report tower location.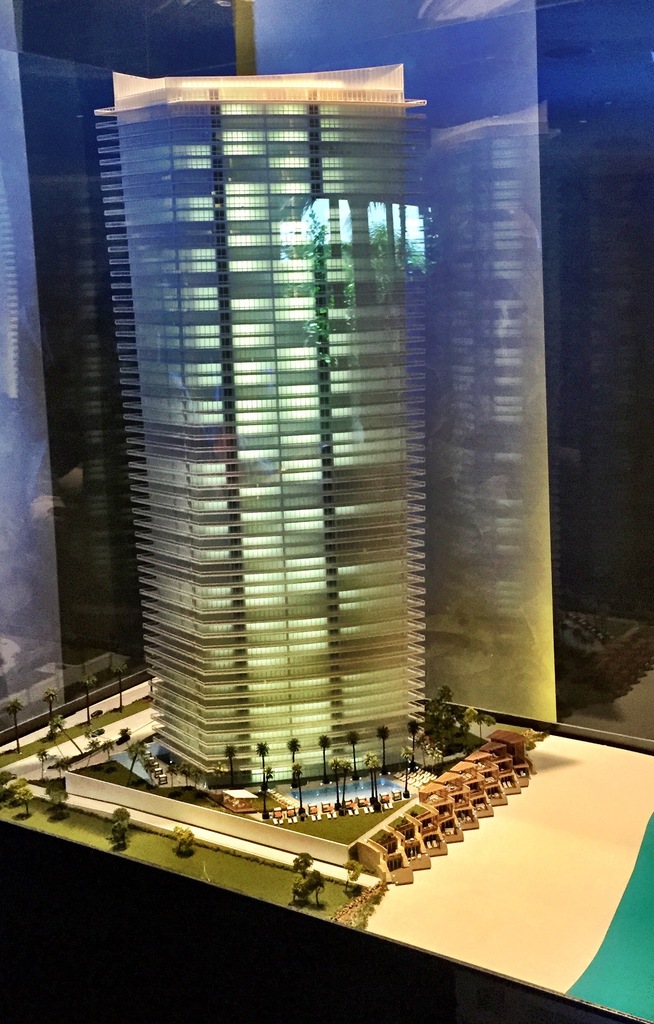
Report: {"x1": 0, "y1": 0, "x2": 243, "y2": 764}.
